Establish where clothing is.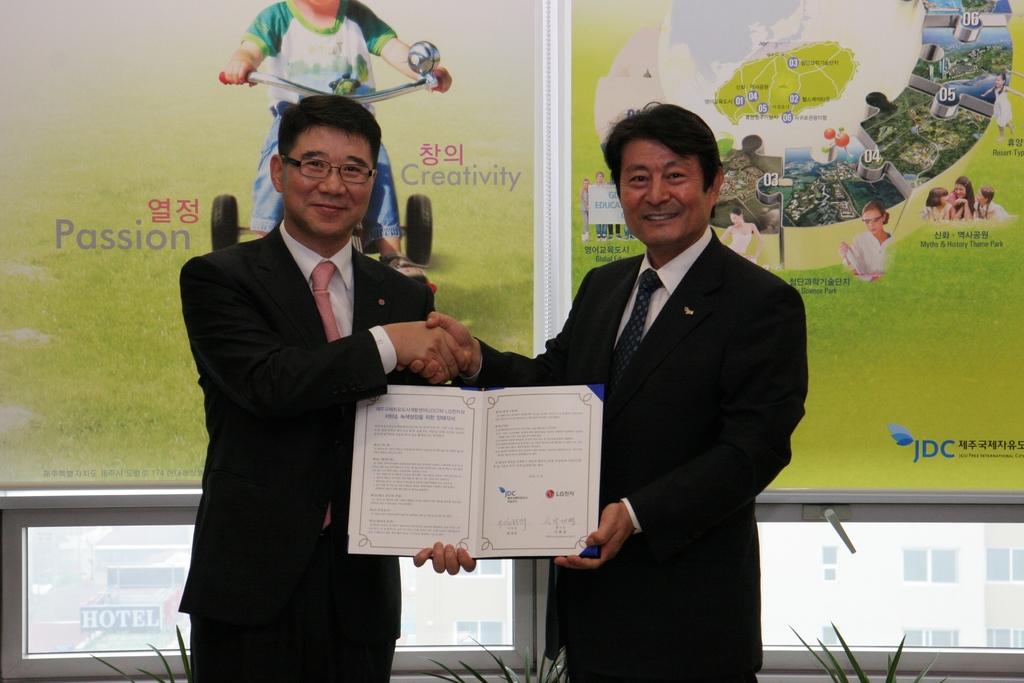
Established at pyautogui.locateOnScreen(925, 204, 952, 220).
